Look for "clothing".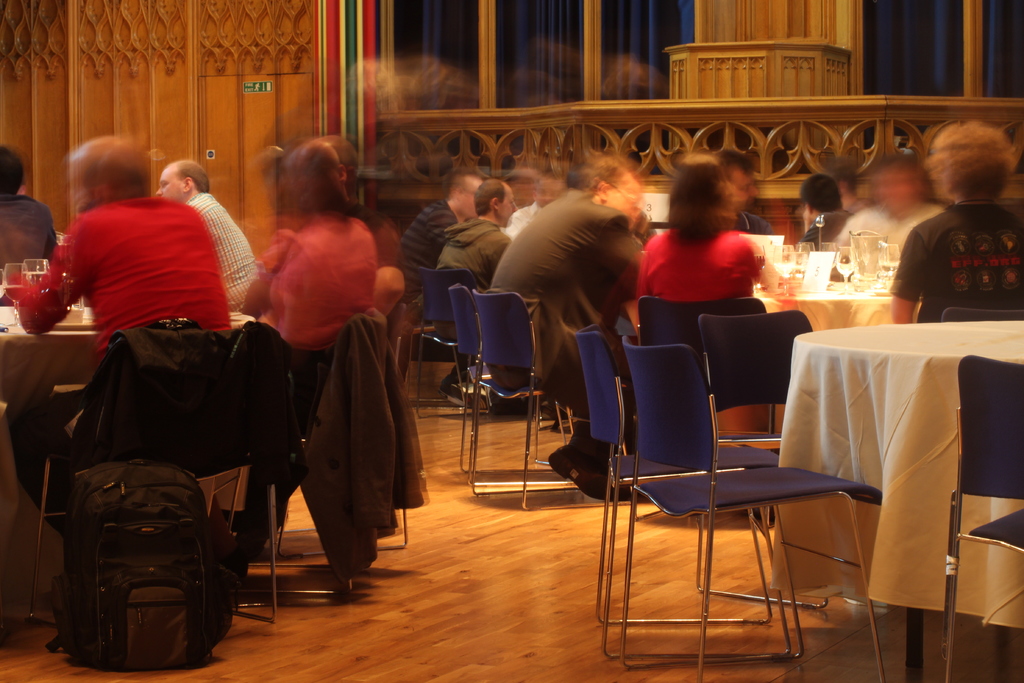
Found: x1=633, y1=228, x2=767, y2=443.
